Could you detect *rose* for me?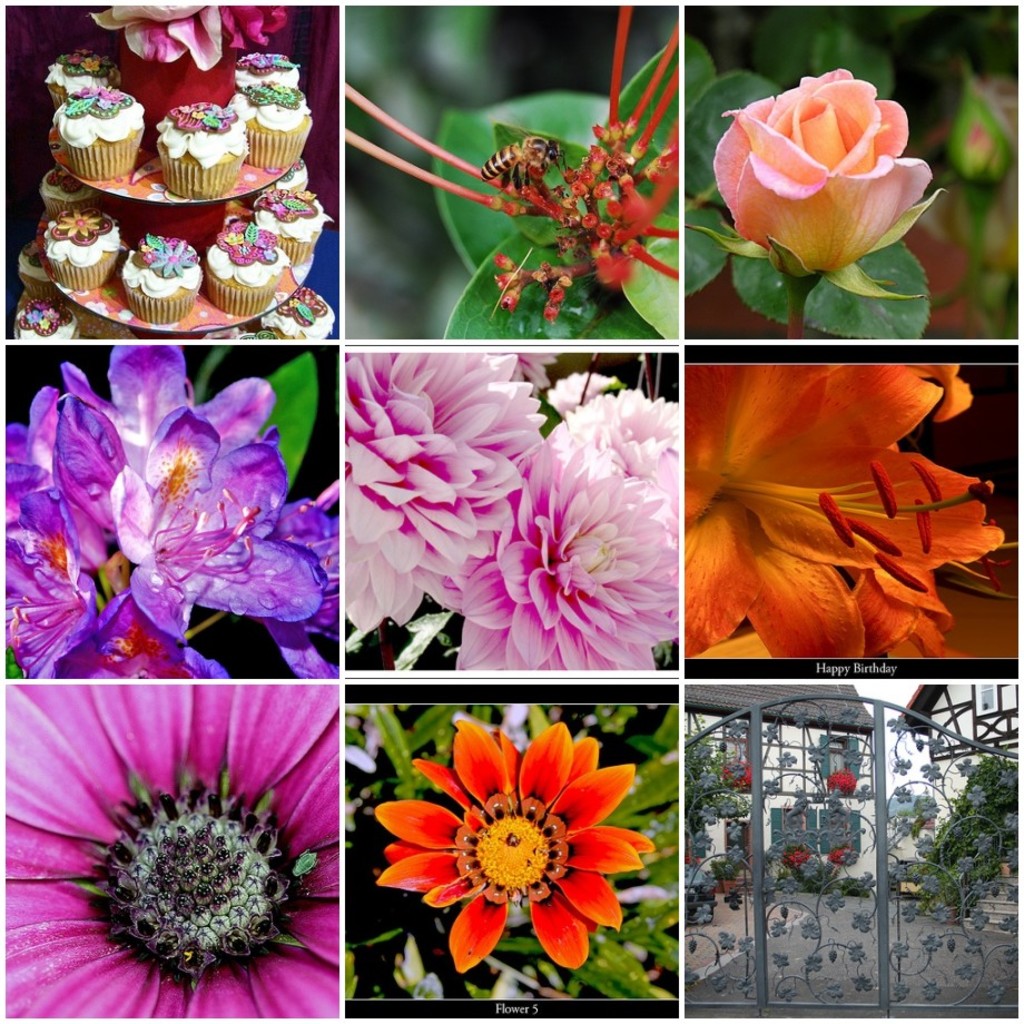
Detection result: [717,67,933,283].
